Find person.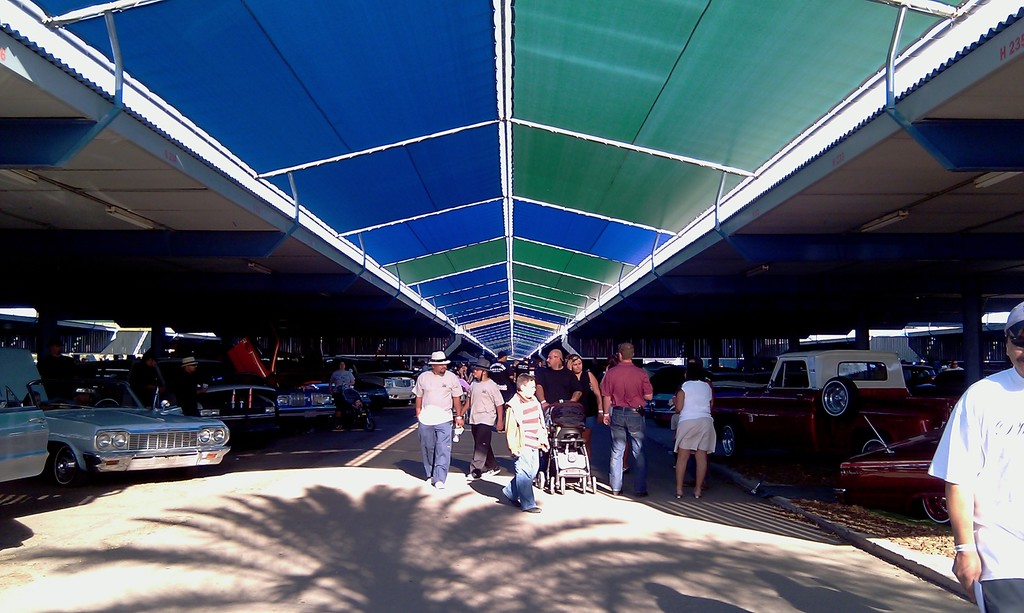
[left=325, top=353, right=366, bottom=440].
